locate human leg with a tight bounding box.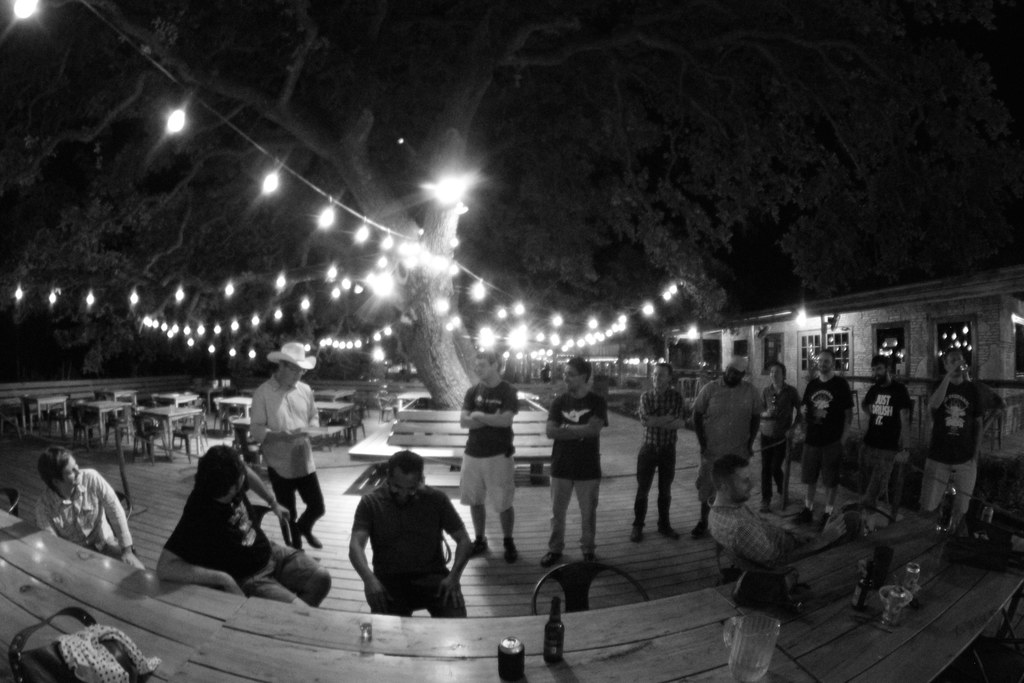
locate(495, 507, 519, 559).
